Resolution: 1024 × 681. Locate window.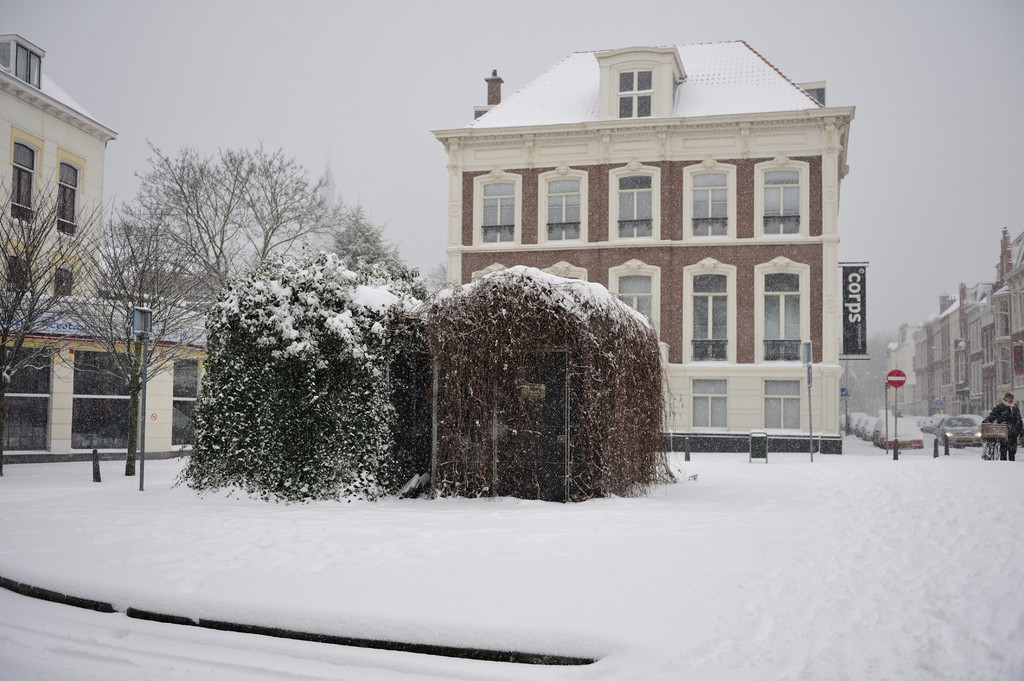
x1=754 y1=154 x2=808 y2=237.
